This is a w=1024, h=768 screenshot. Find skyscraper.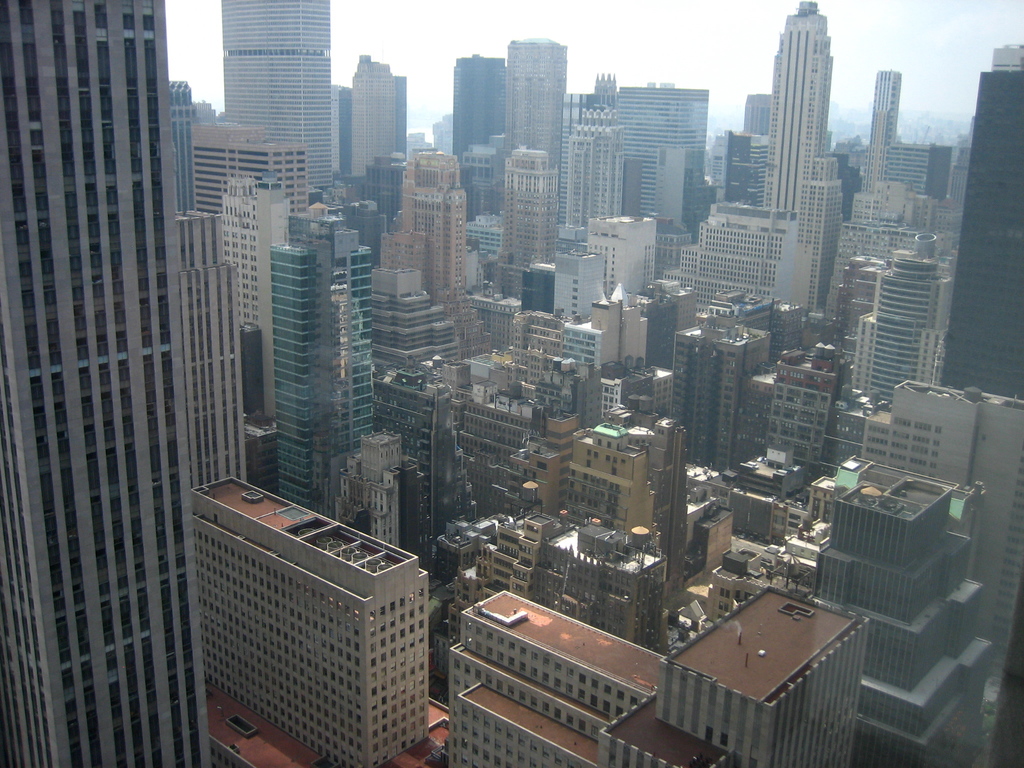
Bounding box: select_region(191, 118, 313, 210).
